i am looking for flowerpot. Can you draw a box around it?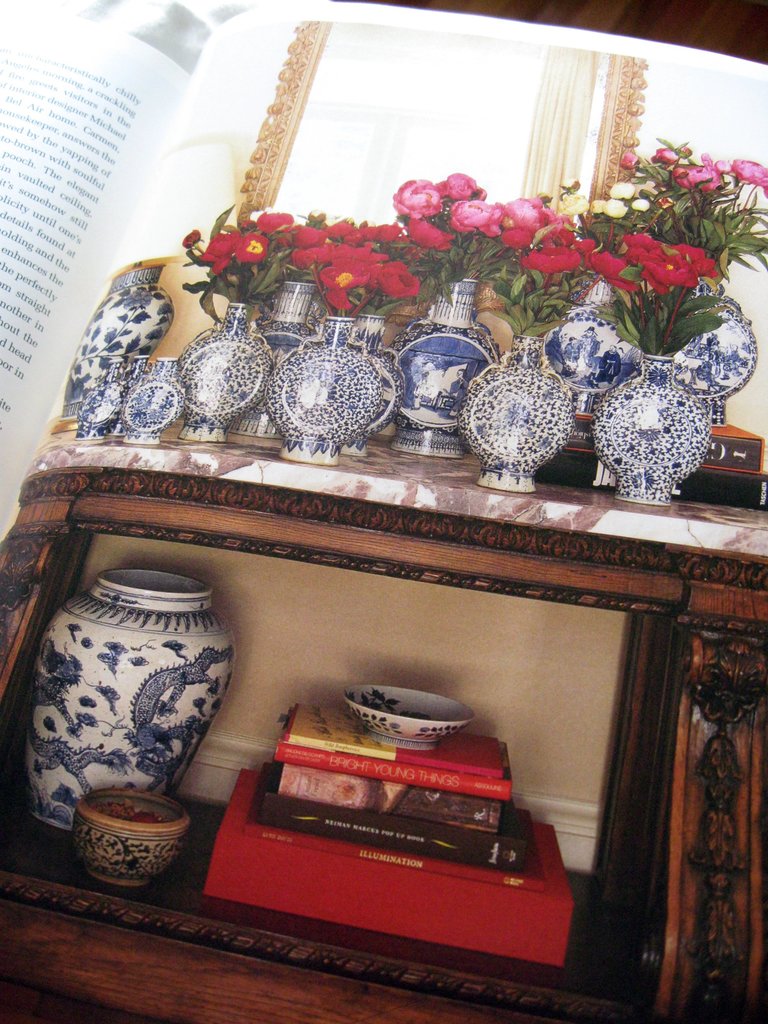
Sure, the bounding box is x1=667 y1=280 x2=760 y2=397.
